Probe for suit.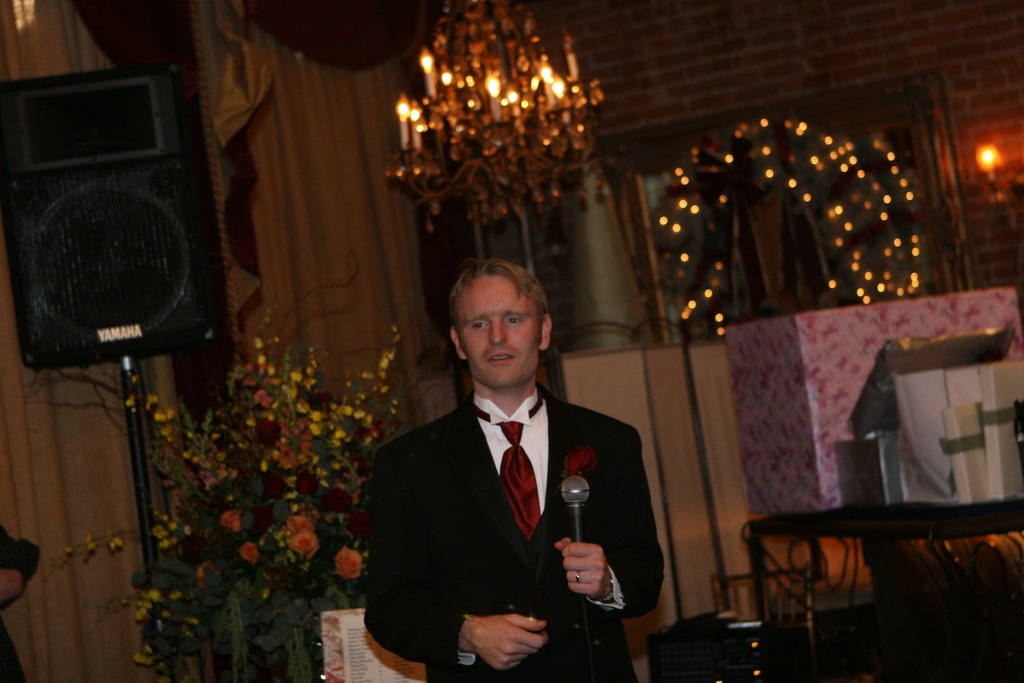
Probe result: <region>362, 359, 680, 659</region>.
